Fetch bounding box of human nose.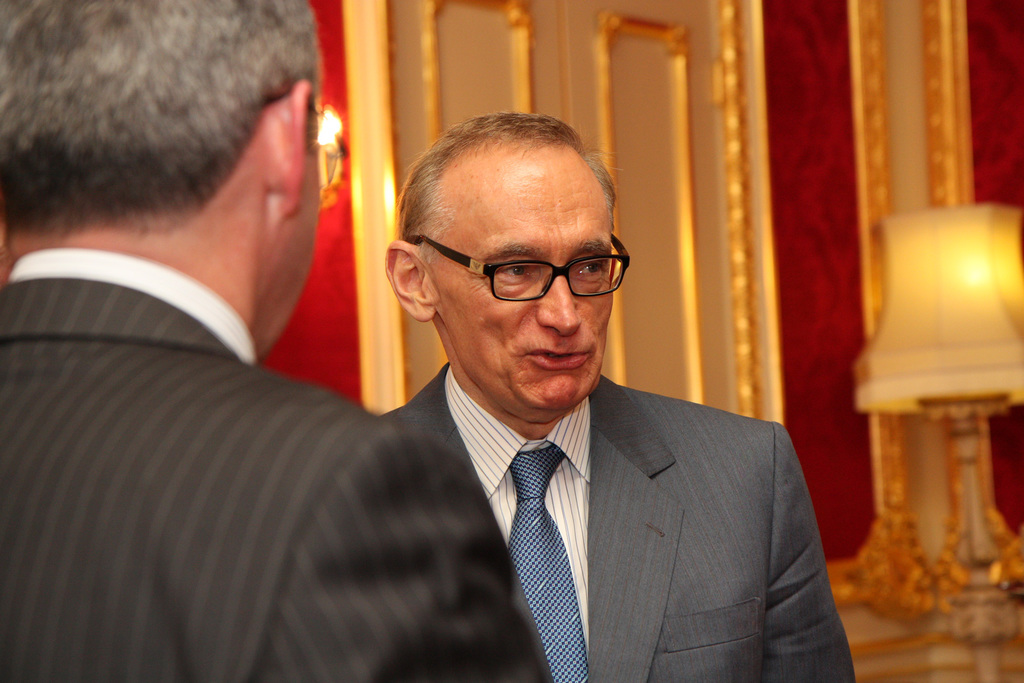
Bbox: [x1=532, y1=277, x2=582, y2=340].
